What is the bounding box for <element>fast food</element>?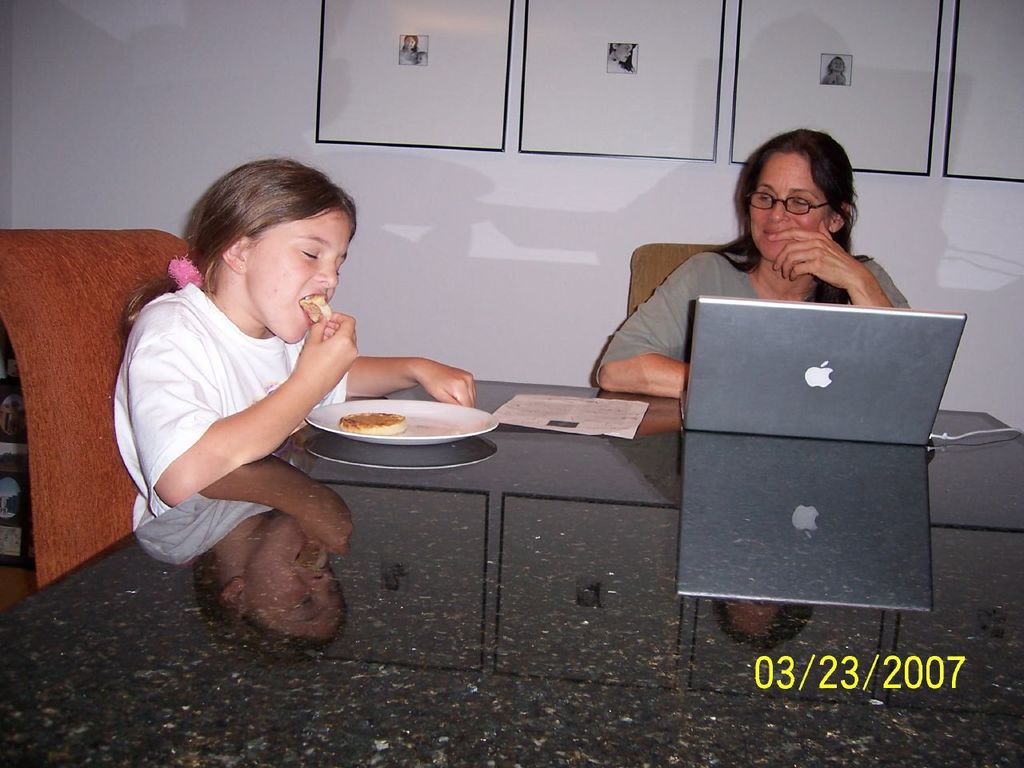
<box>341,407,406,432</box>.
